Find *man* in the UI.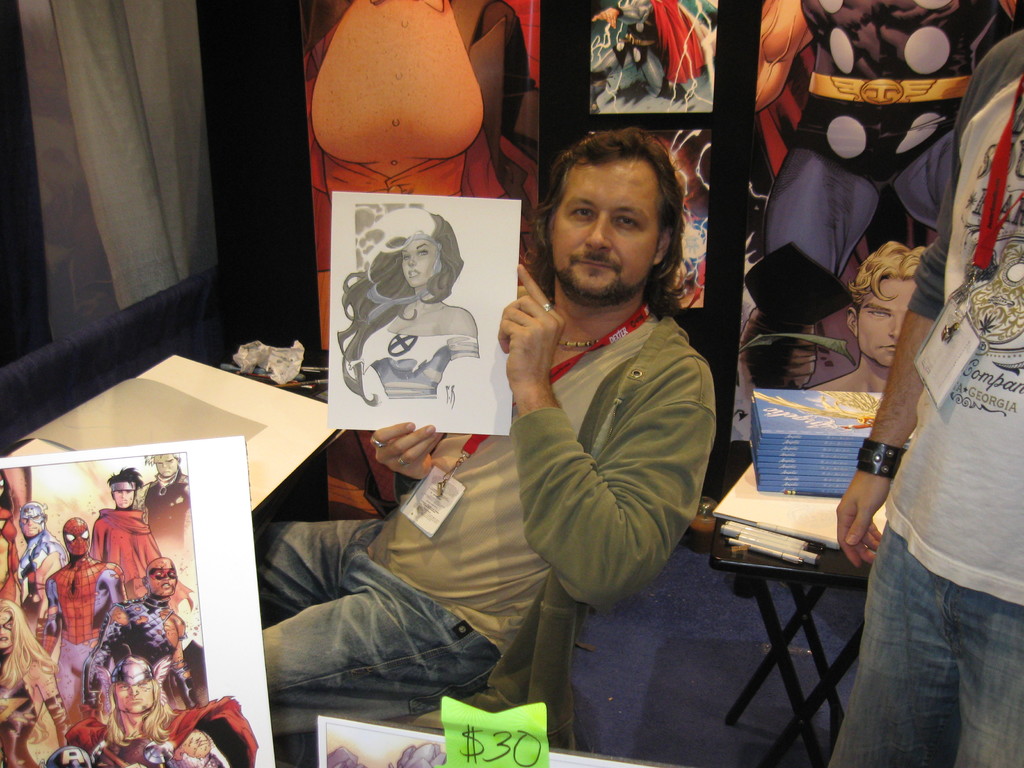
UI element at 93:481:192:613.
